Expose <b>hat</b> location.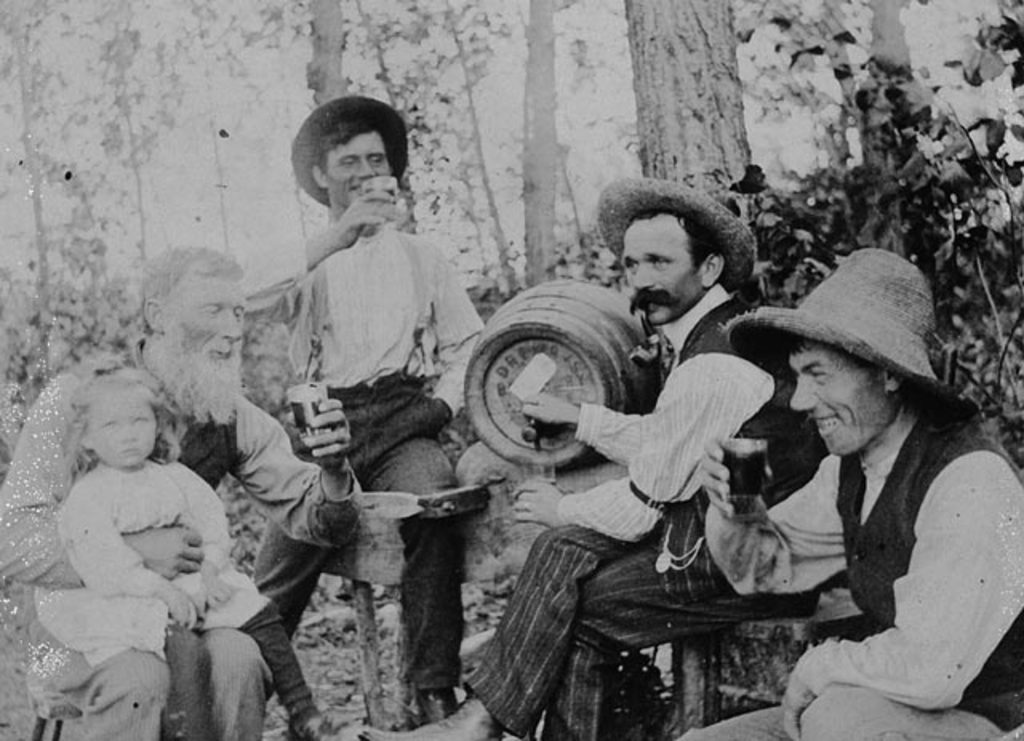
Exposed at <box>730,243,947,387</box>.
